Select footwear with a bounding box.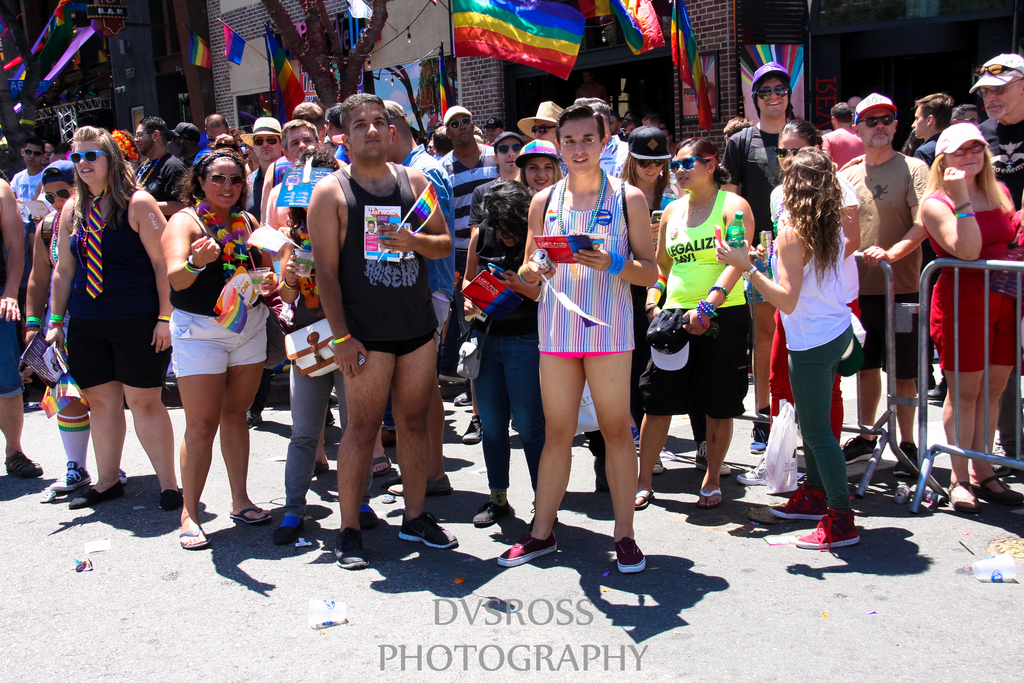
(164,486,184,513).
